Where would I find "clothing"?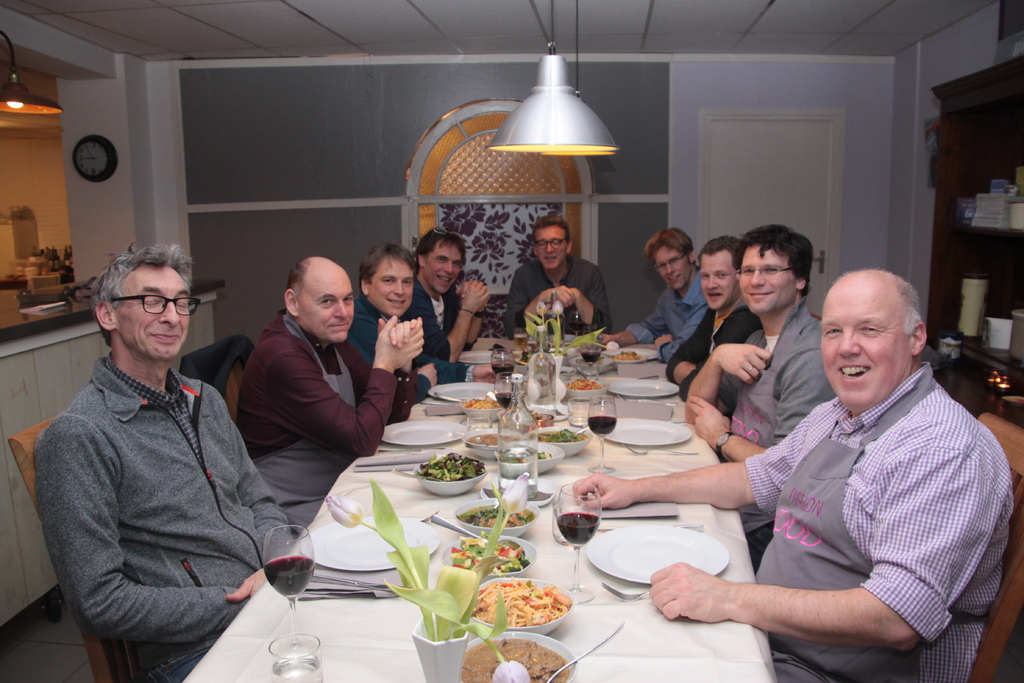
At 33 297 291 678.
